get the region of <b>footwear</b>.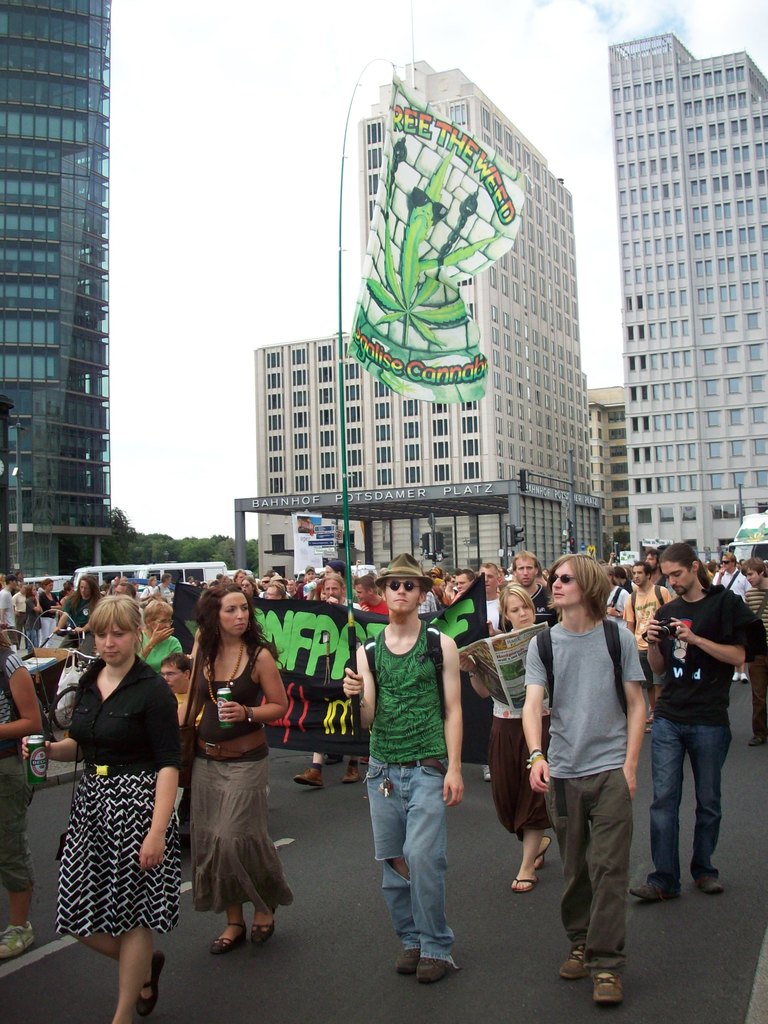
[631,883,682,902].
